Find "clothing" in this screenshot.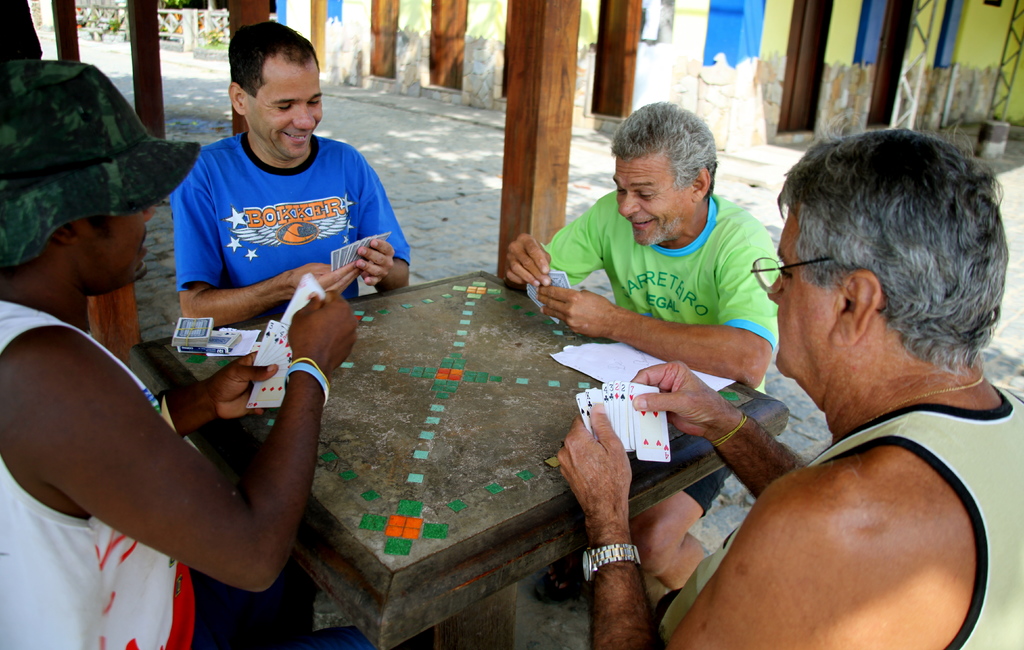
The bounding box for "clothing" is (0,294,196,649).
